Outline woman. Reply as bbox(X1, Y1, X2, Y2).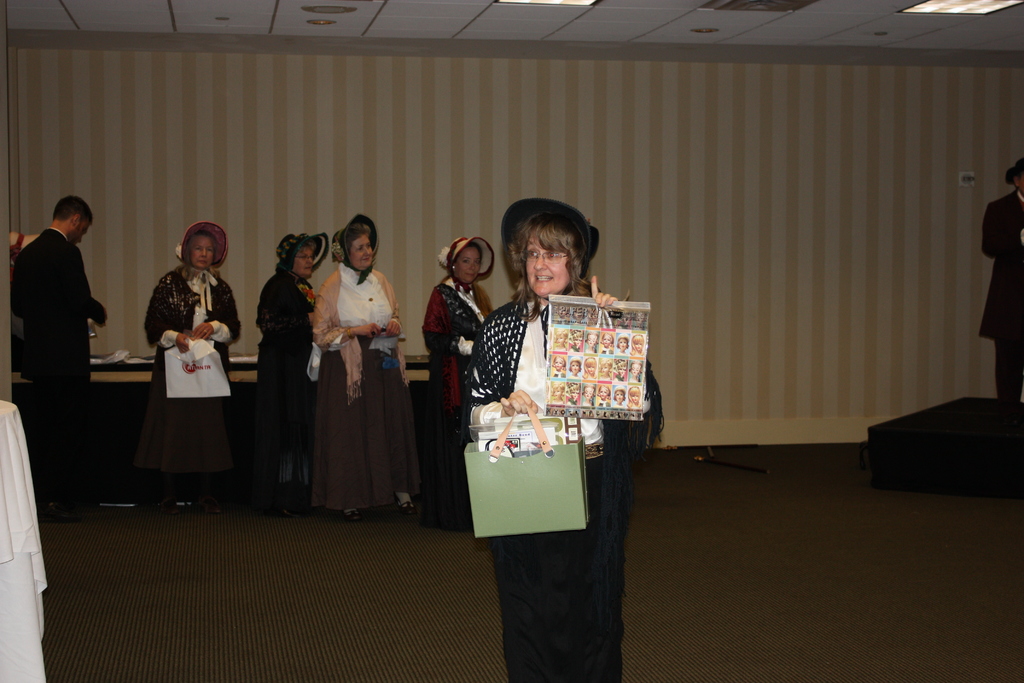
bbox(304, 210, 420, 534).
